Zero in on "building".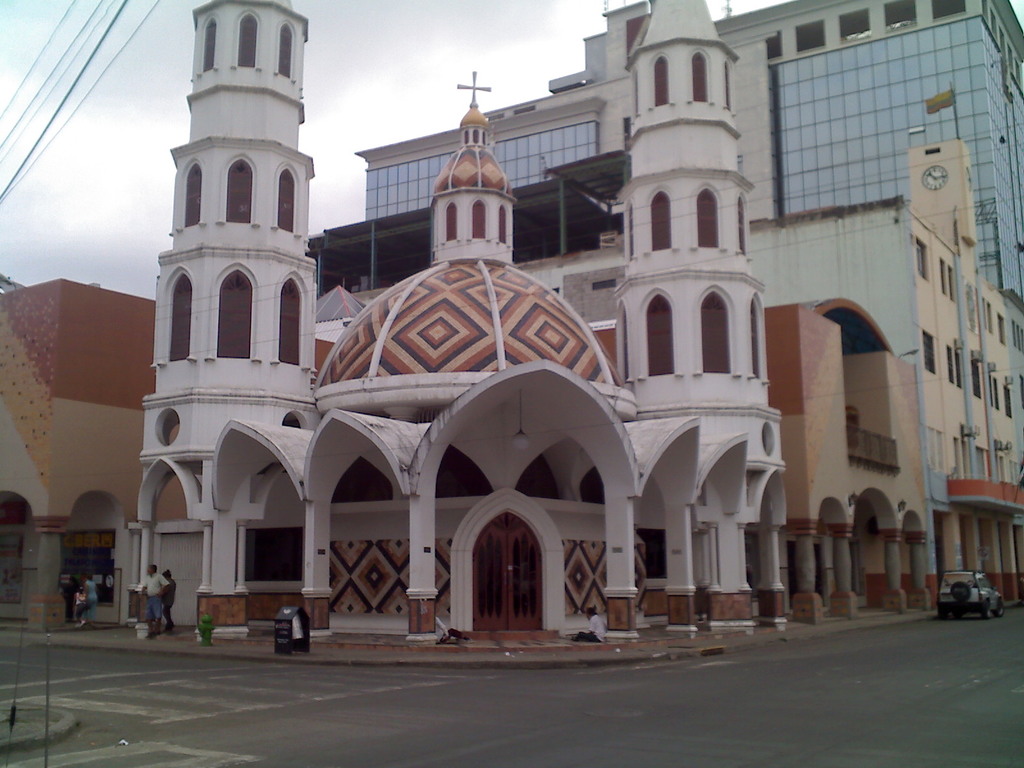
Zeroed in: <region>120, 0, 794, 673</region>.
